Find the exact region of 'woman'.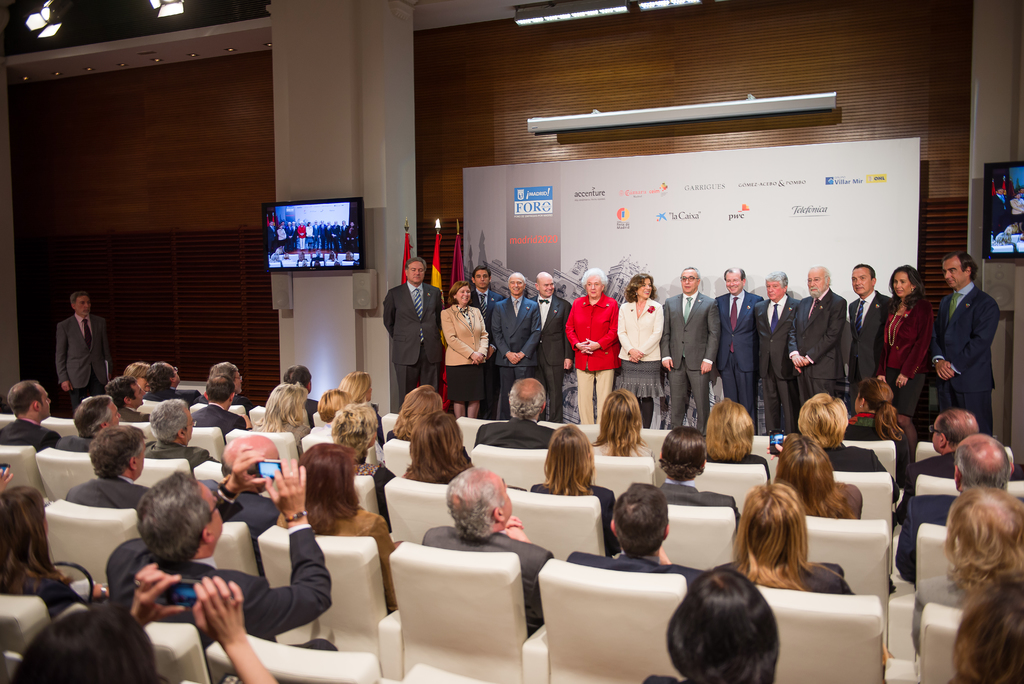
Exact region: box=[934, 469, 1023, 671].
